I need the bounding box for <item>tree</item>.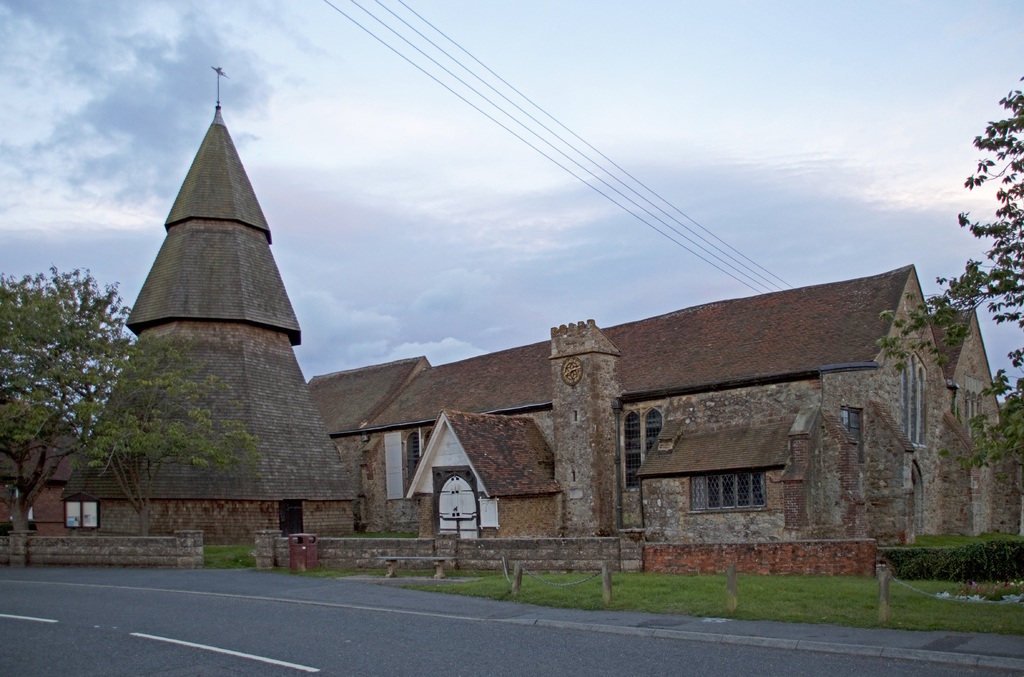
Here it is: rect(941, 79, 1023, 355).
